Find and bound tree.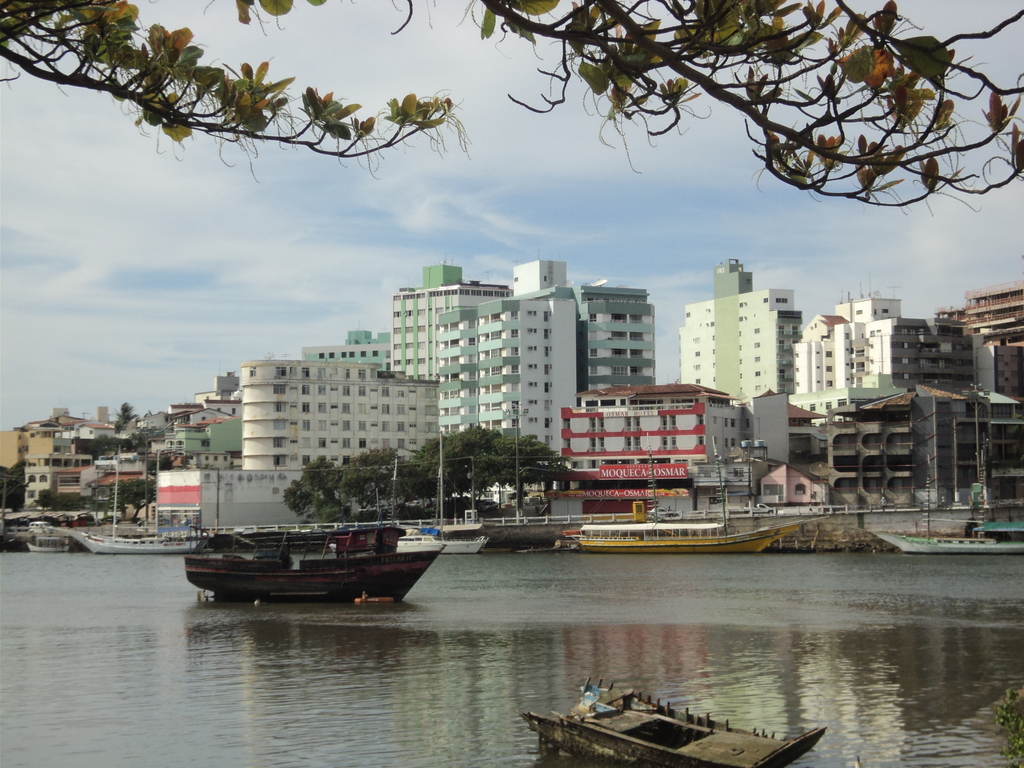
Bound: x1=6 y1=458 x2=28 y2=509.
